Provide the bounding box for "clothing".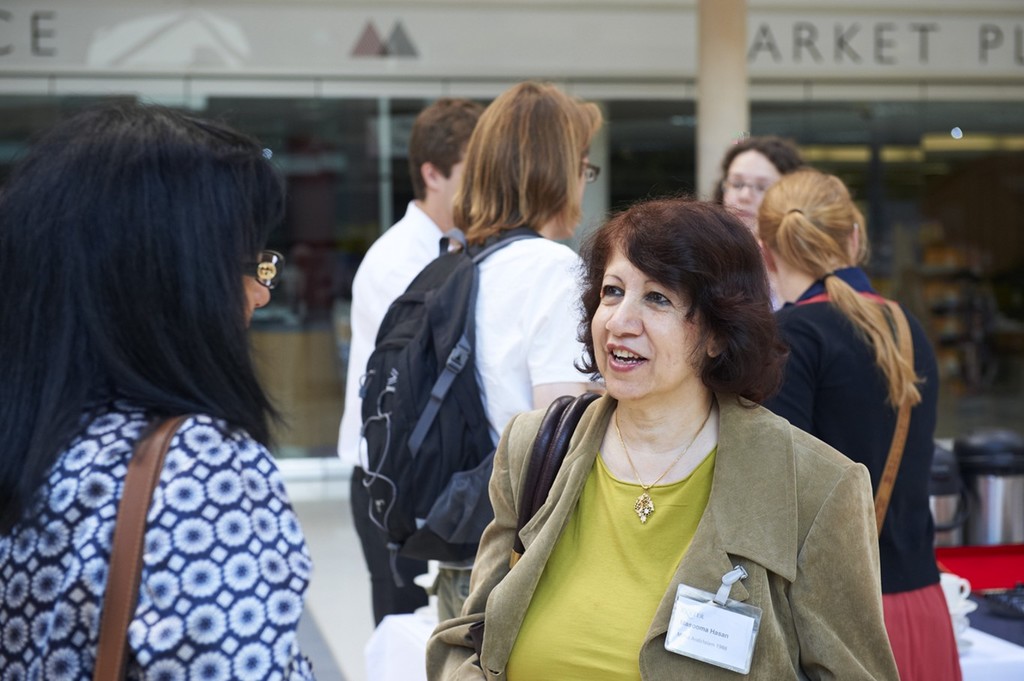
(719, 271, 961, 680).
